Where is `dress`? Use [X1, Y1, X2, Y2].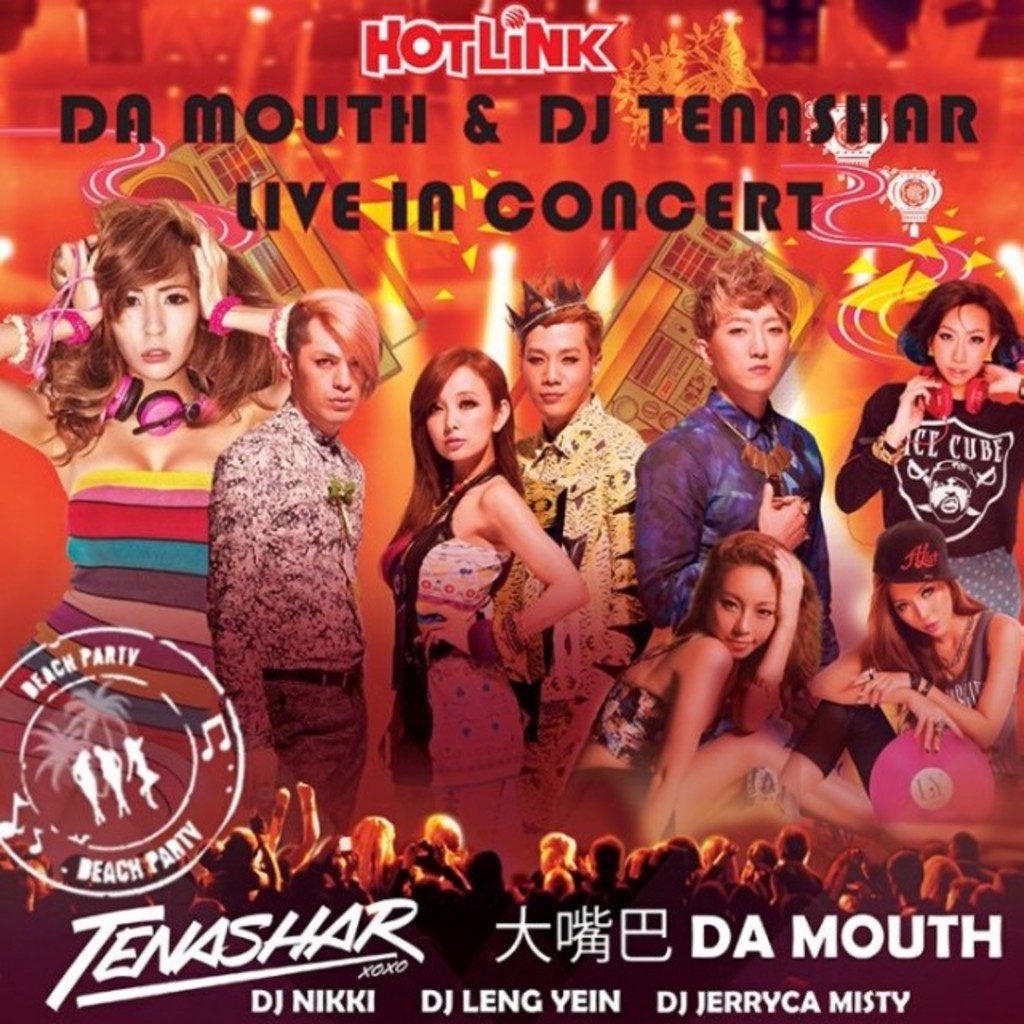
[638, 379, 872, 674].
